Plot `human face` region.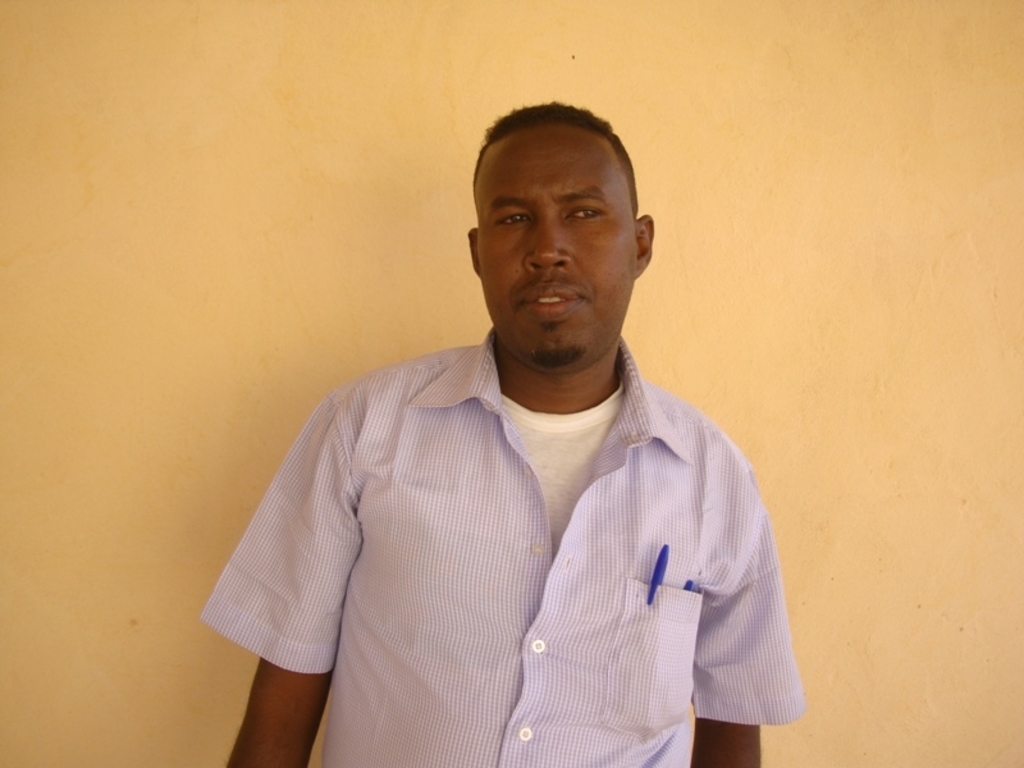
Plotted at [x1=476, y1=122, x2=639, y2=371].
